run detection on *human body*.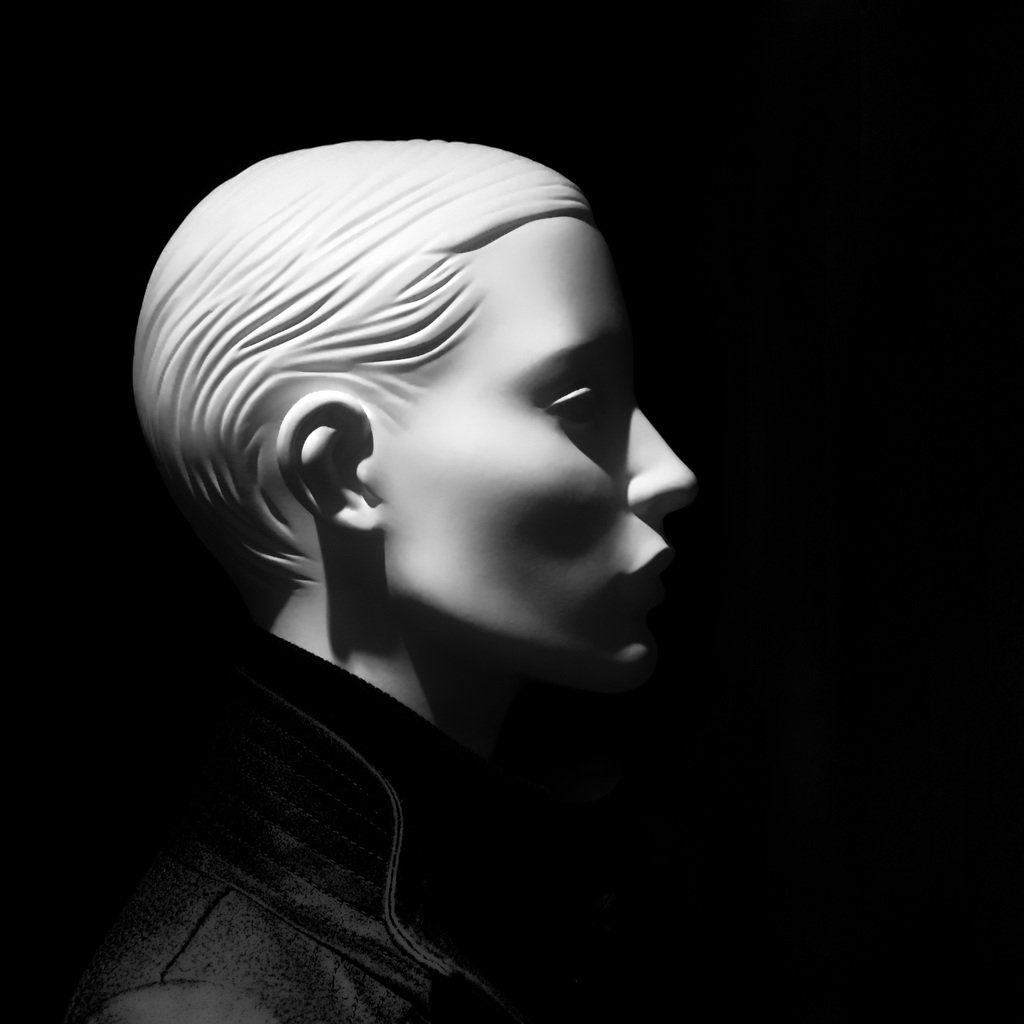
Result: (79, 42, 782, 853).
